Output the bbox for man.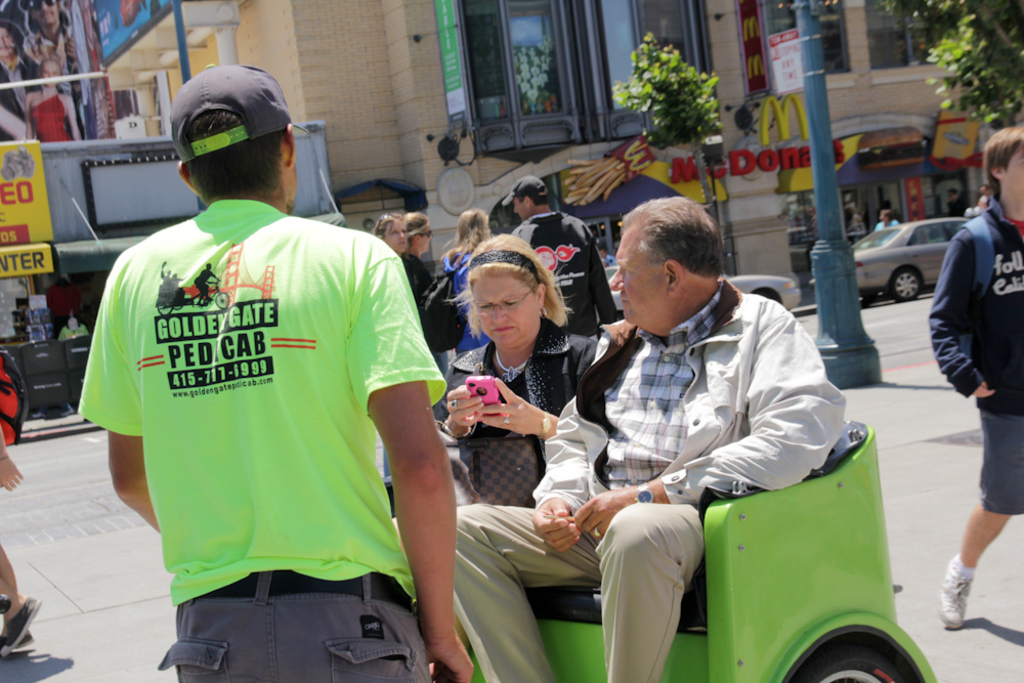
select_region(877, 213, 899, 227).
